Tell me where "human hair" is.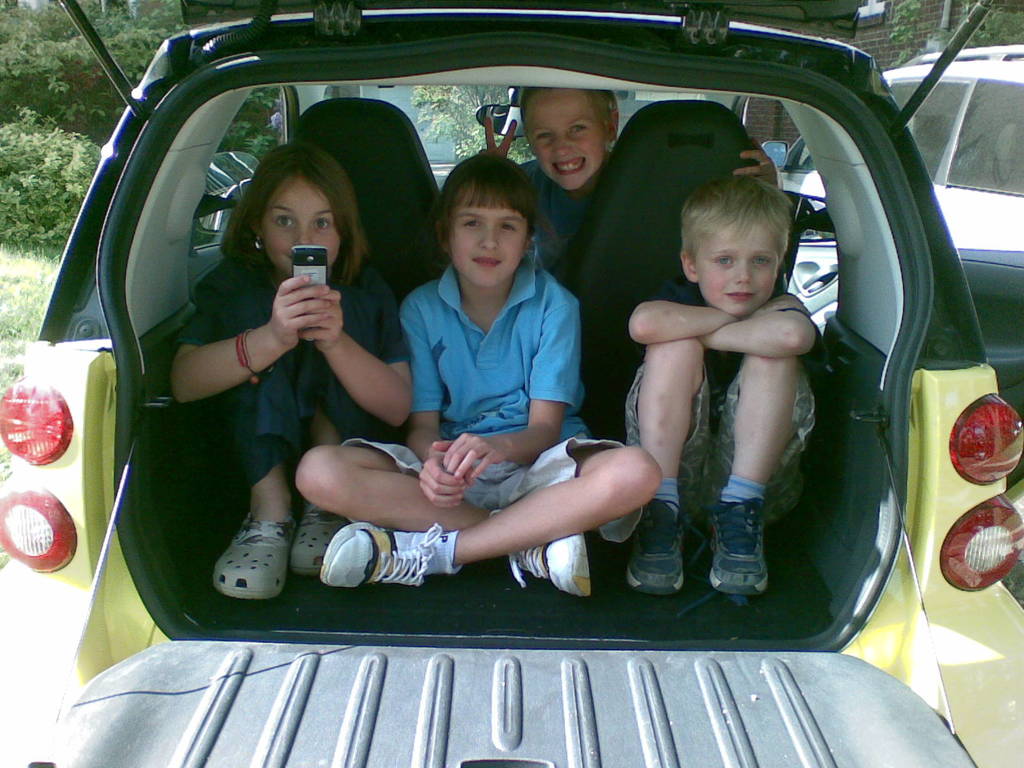
"human hair" is at [x1=680, y1=172, x2=795, y2=265].
